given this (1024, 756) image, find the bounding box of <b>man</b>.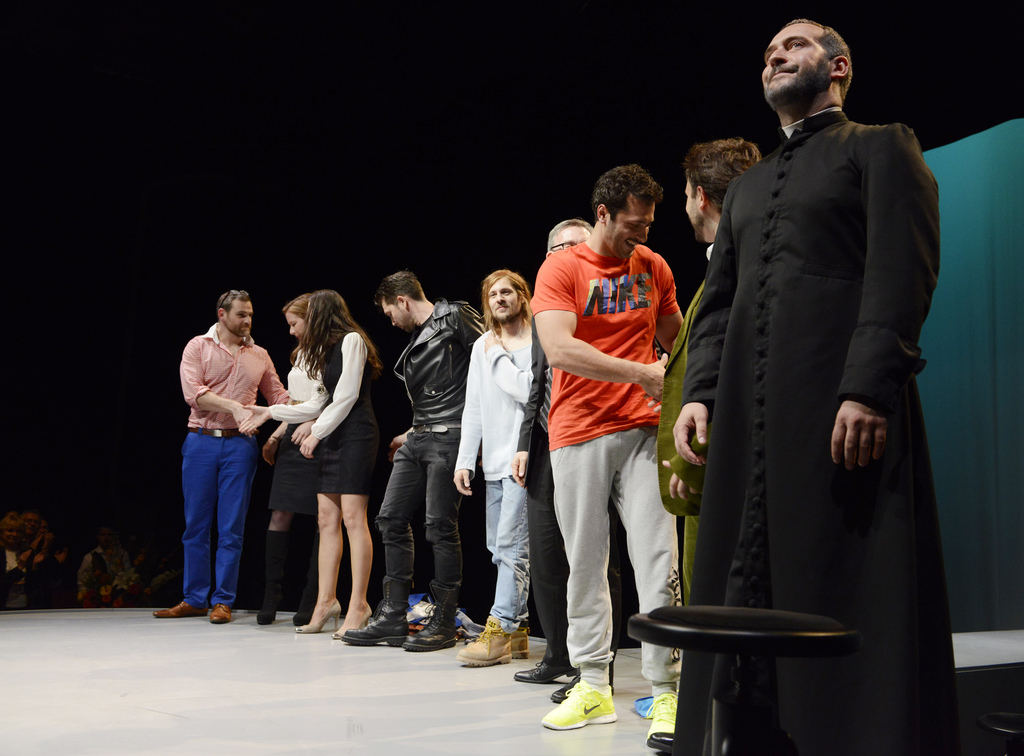
region(448, 268, 536, 666).
